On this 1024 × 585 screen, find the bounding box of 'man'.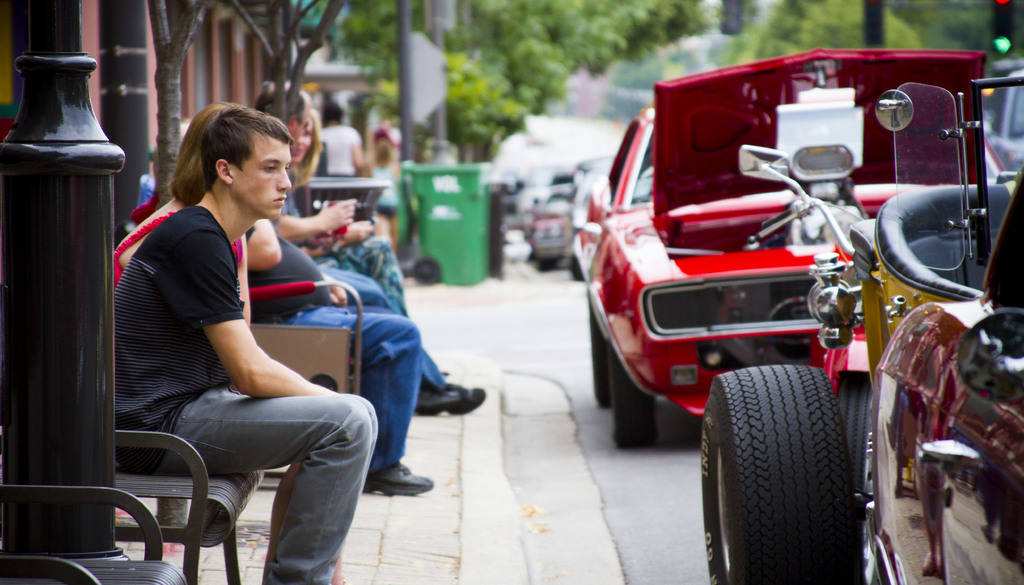
Bounding box: 115:110:376:584.
